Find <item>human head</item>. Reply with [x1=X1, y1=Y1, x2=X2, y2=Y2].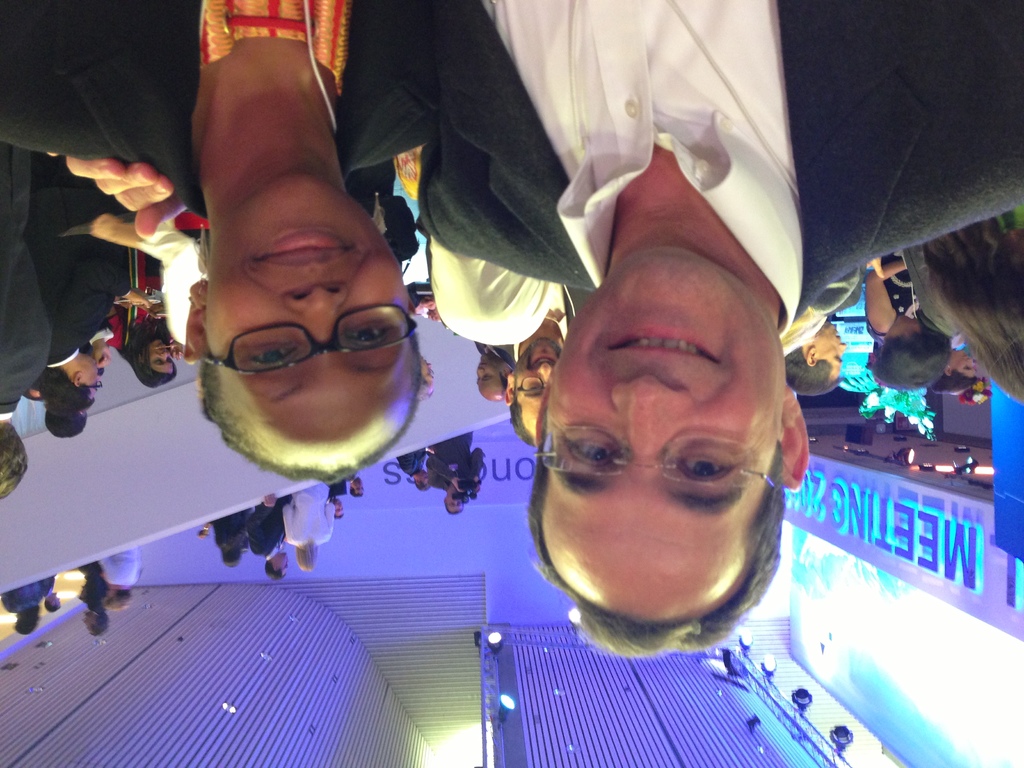
[x1=529, y1=250, x2=811, y2=661].
